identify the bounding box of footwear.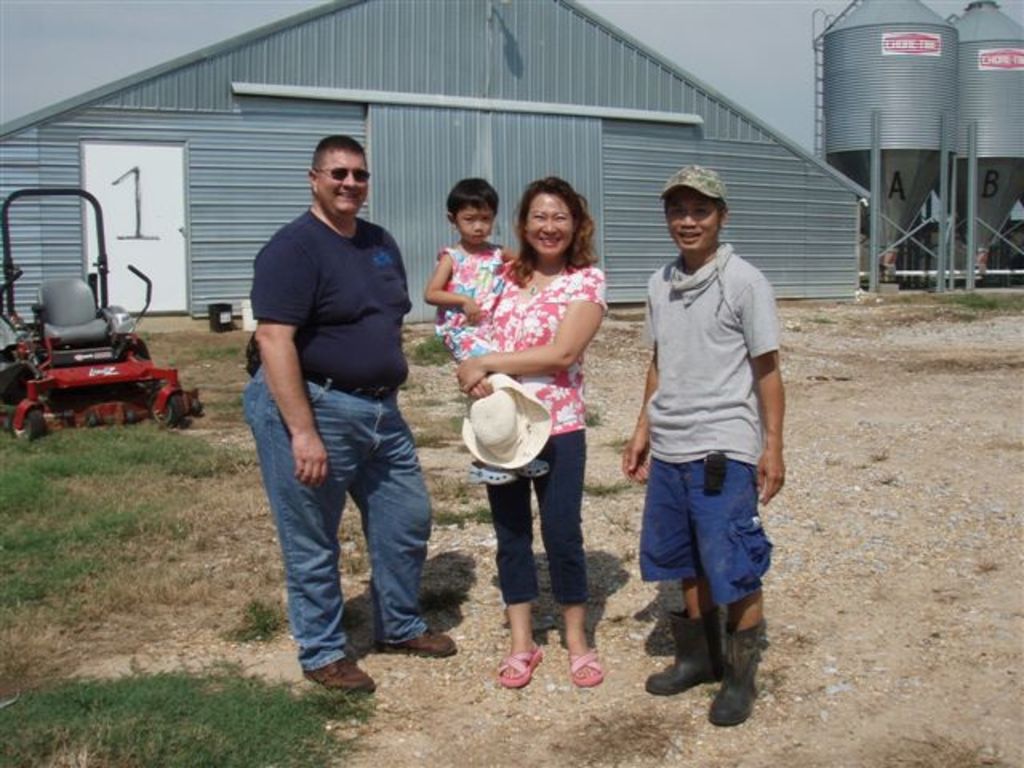
locate(645, 611, 718, 701).
